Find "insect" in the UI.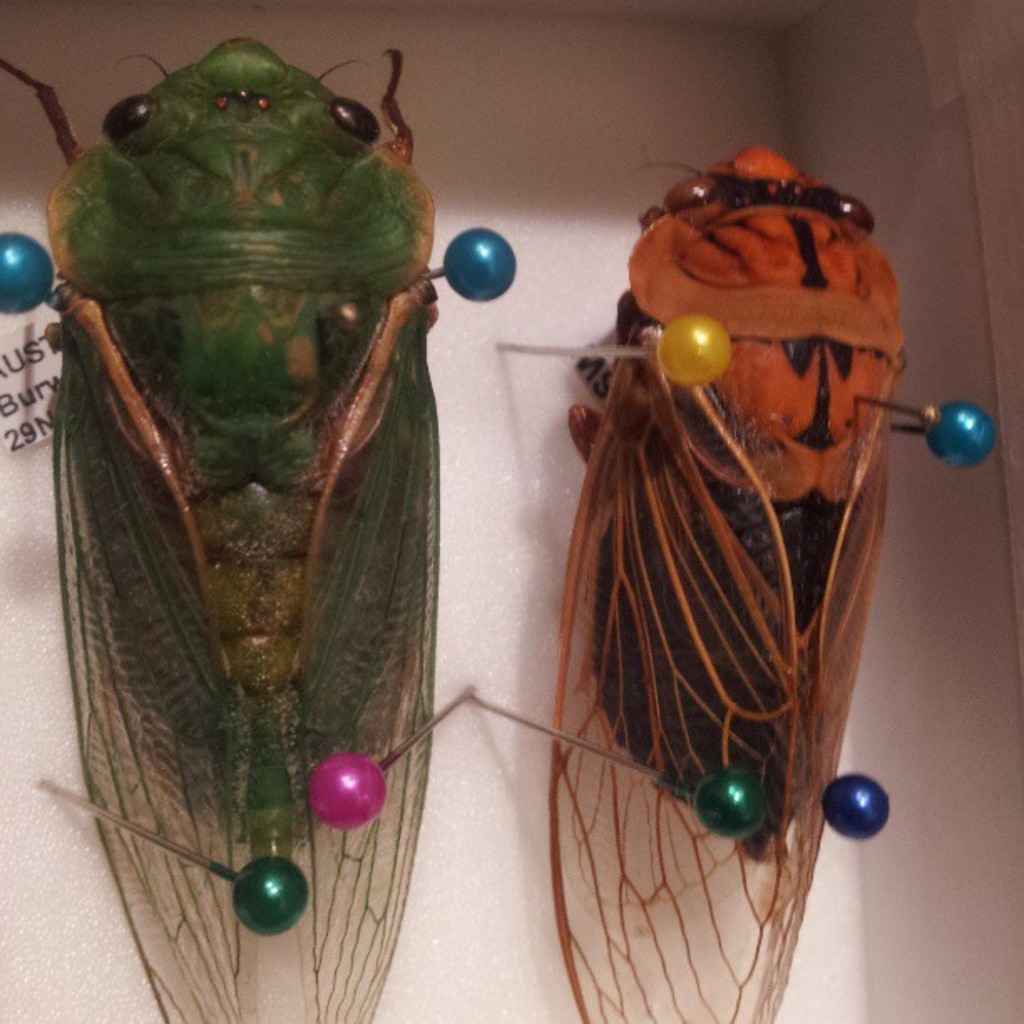
UI element at bbox(0, 35, 440, 1022).
